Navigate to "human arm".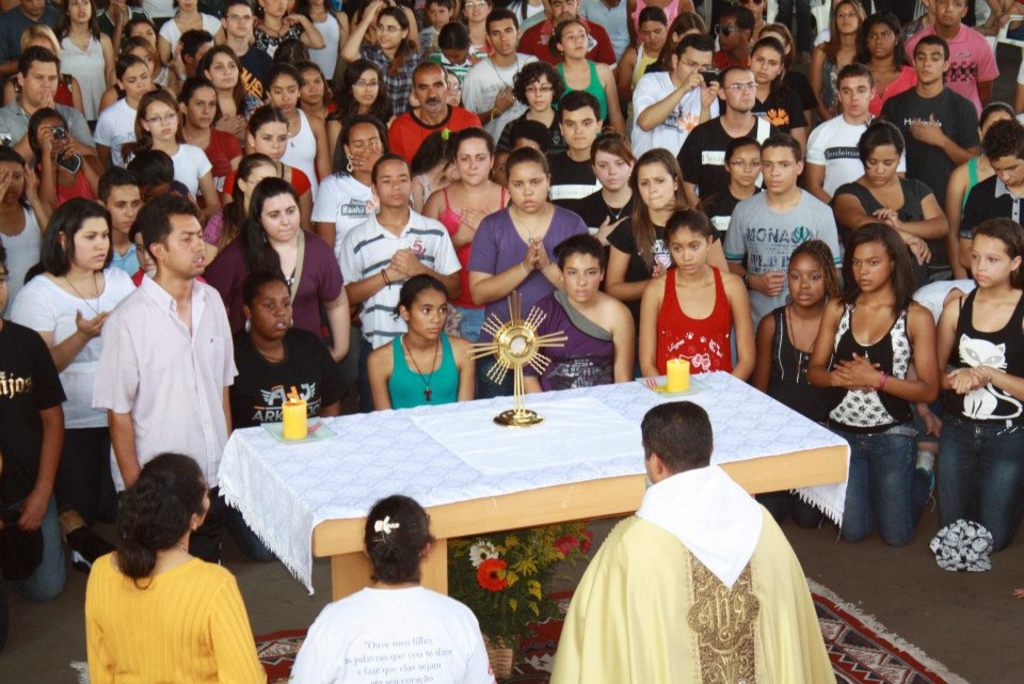
Navigation target: x1=521, y1=312, x2=545, y2=395.
